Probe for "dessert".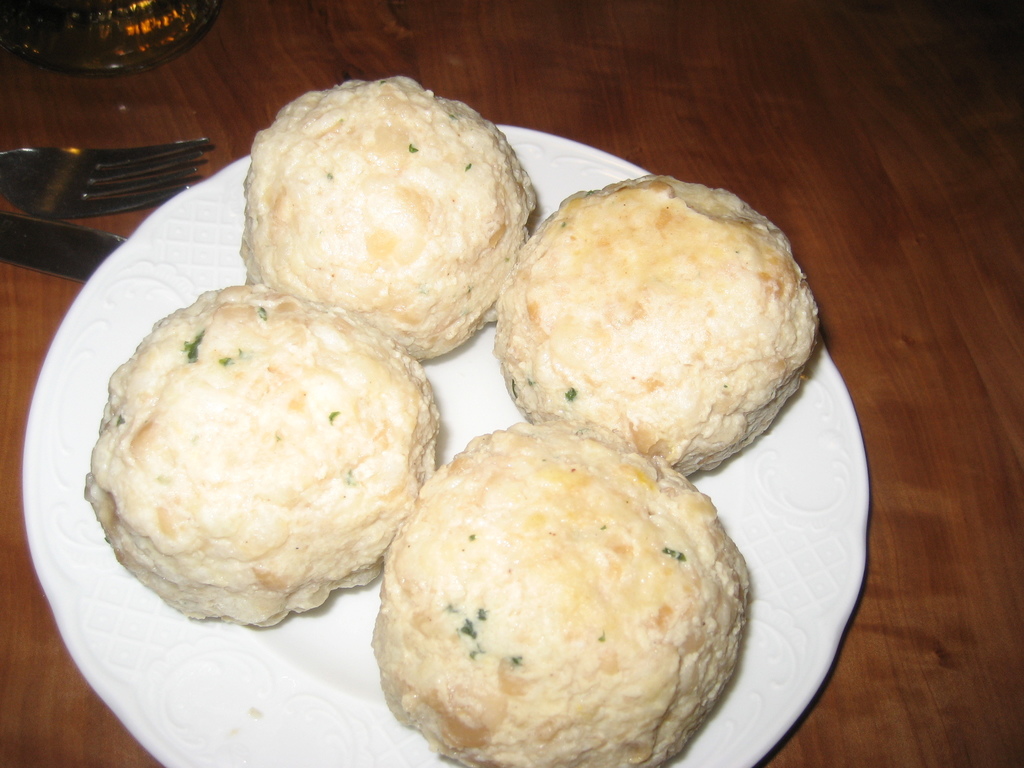
Probe result: {"left": 87, "top": 282, "right": 442, "bottom": 630}.
